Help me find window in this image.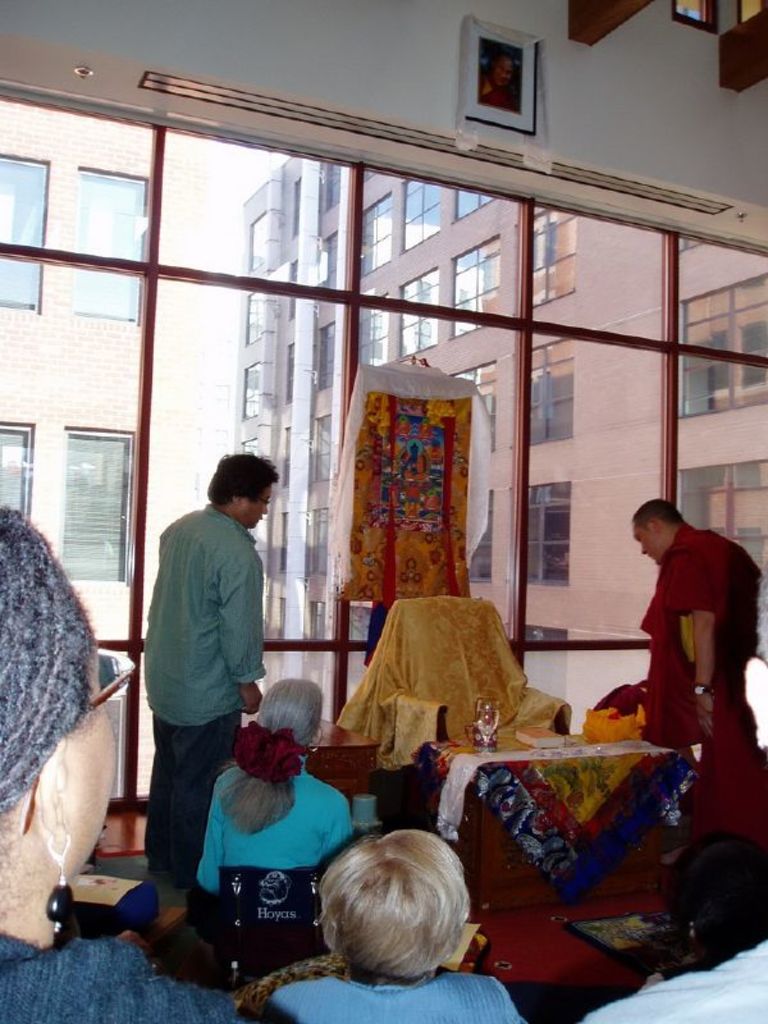
Found it: pyautogui.locateOnScreen(241, 435, 268, 458).
